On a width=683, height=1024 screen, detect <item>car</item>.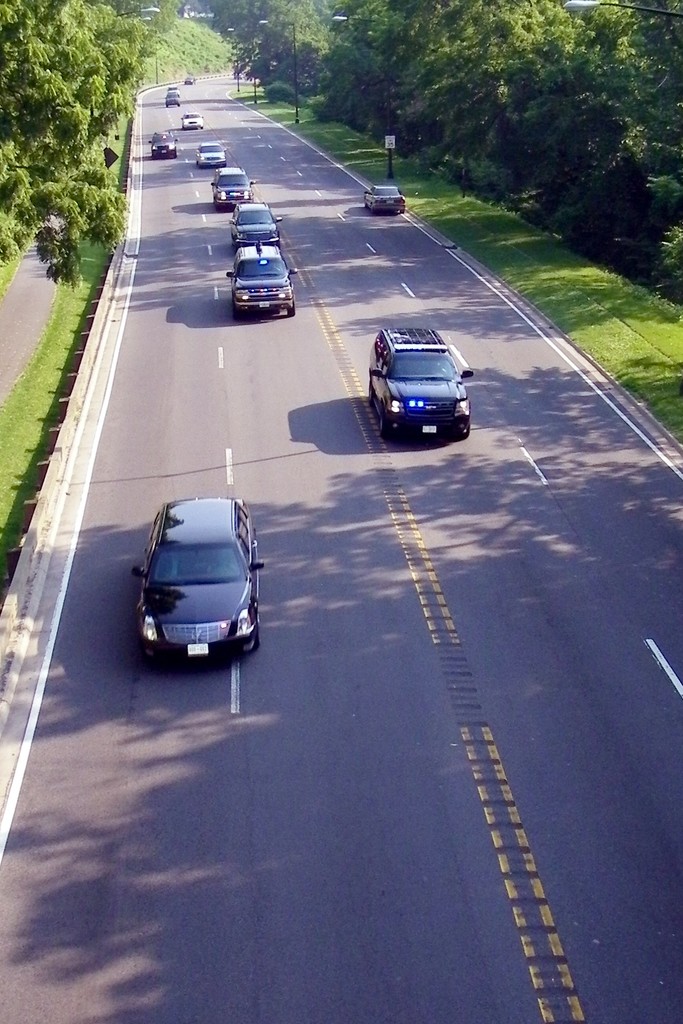
Rect(132, 496, 265, 673).
